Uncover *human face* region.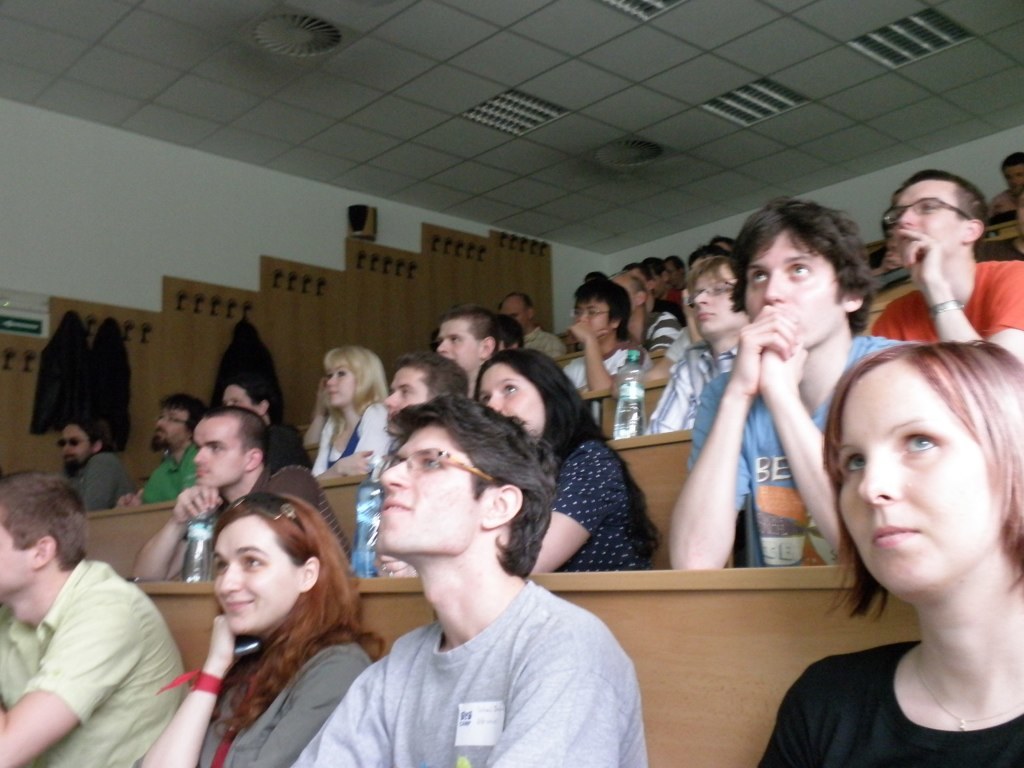
Uncovered: {"left": 896, "top": 180, "right": 964, "bottom": 257}.
